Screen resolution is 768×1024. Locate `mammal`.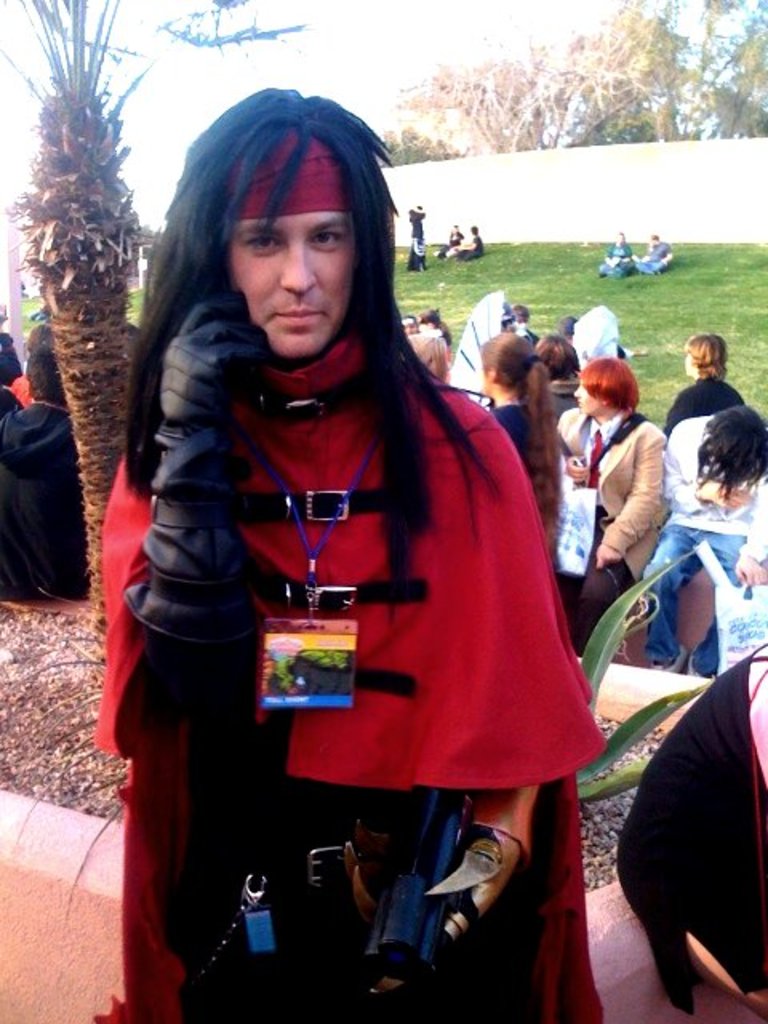
x1=402, y1=314, x2=419, y2=338.
